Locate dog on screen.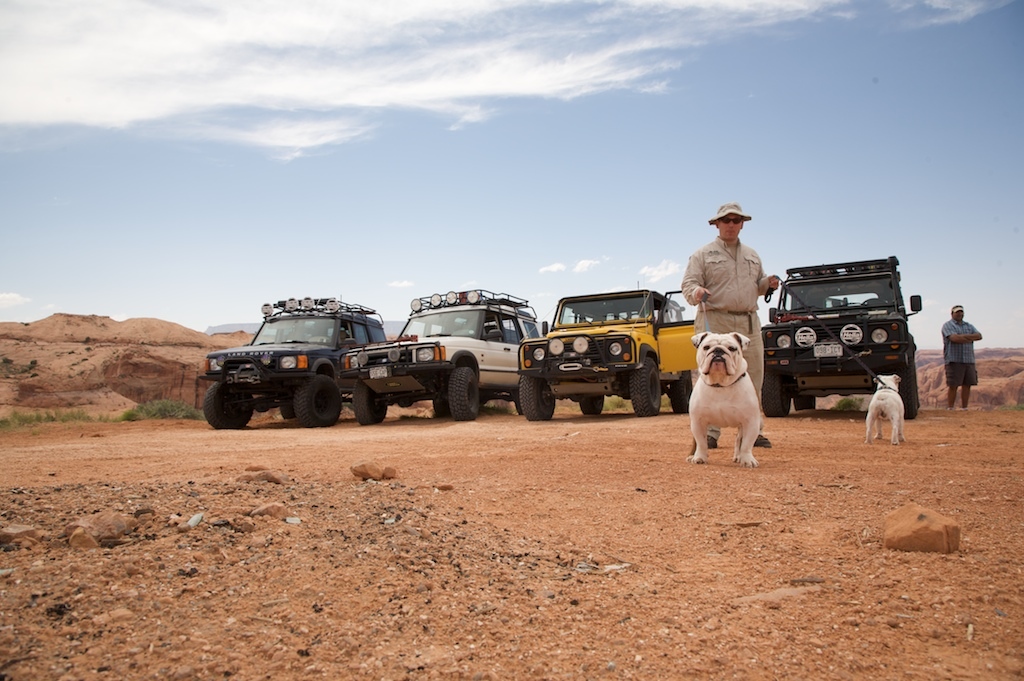
On screen at BBox(862, 372, 906, 450).
